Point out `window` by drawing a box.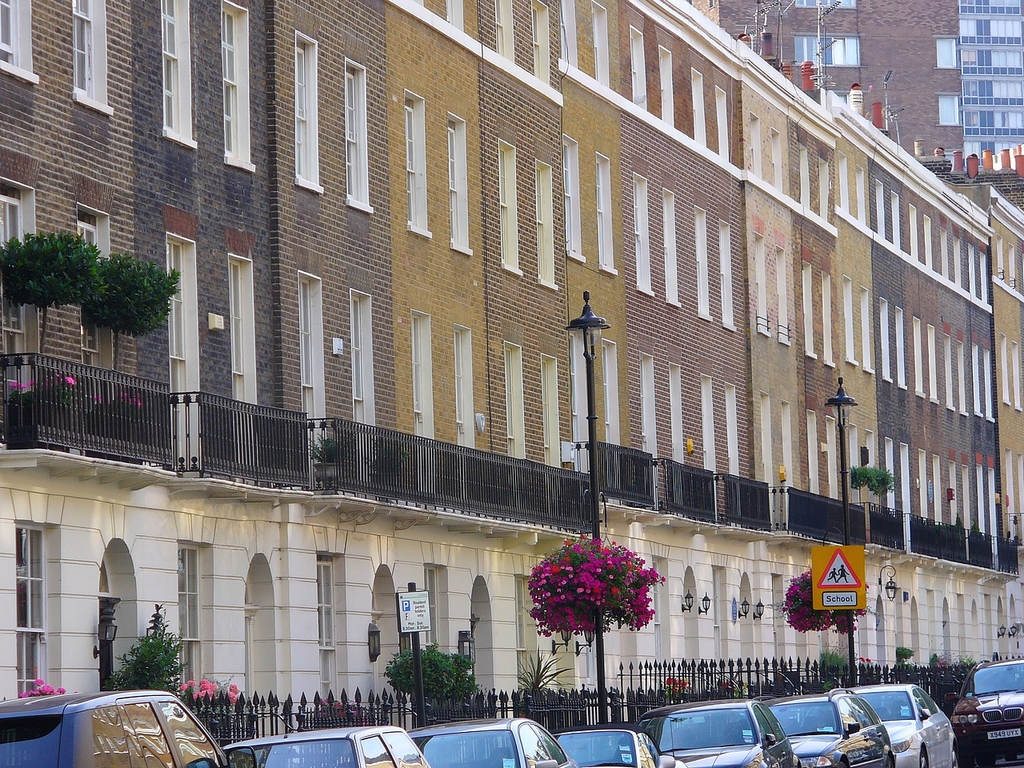
Rect(660, 51, 672, 126).
